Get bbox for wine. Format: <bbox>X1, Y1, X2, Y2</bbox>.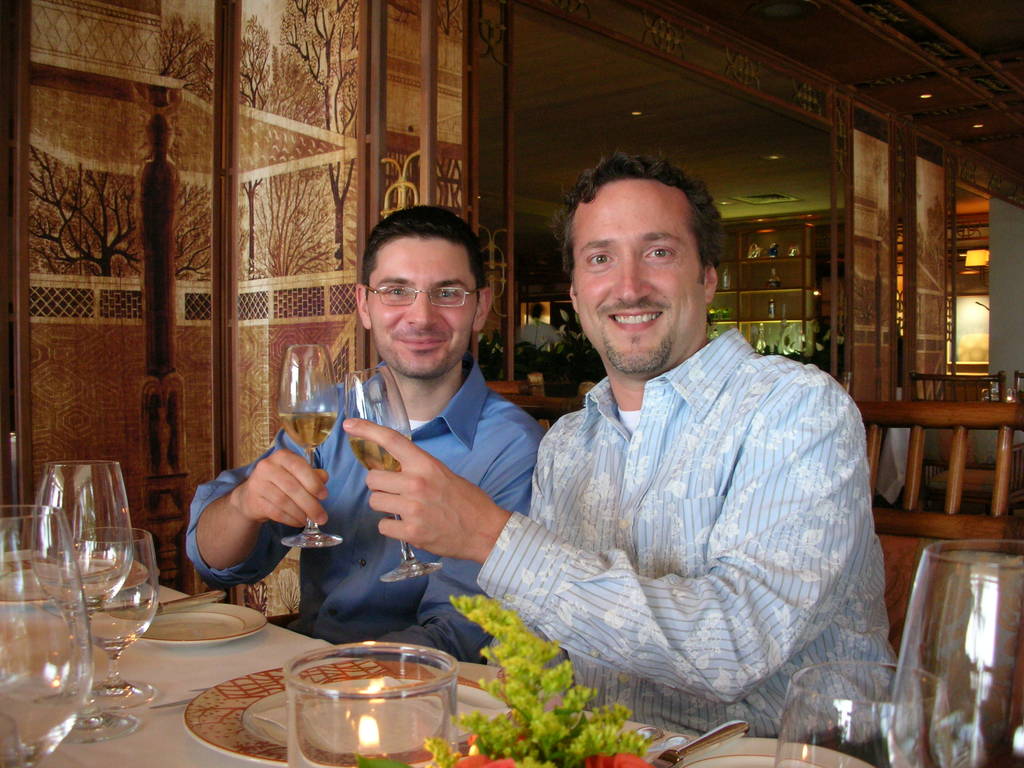
<bbox>273, 410, 340, 450</bbox>.
